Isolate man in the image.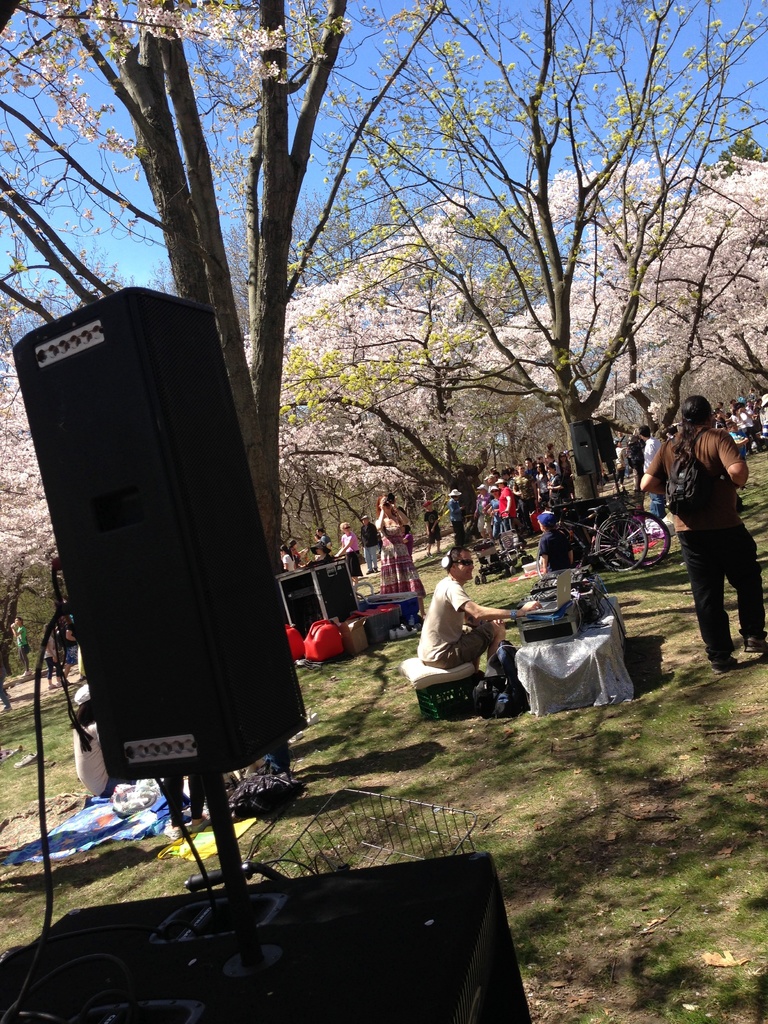
Isolated region: {"left": 403, "top": 547, "right": 536, "bottom": 665}.
